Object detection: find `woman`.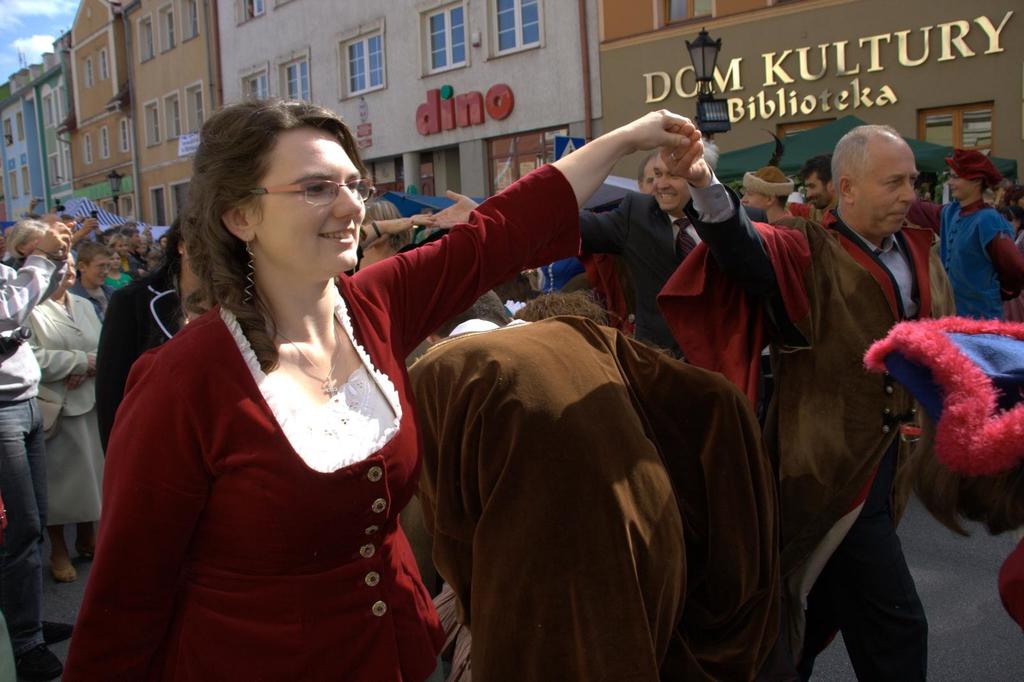
[54,91,695,674].
